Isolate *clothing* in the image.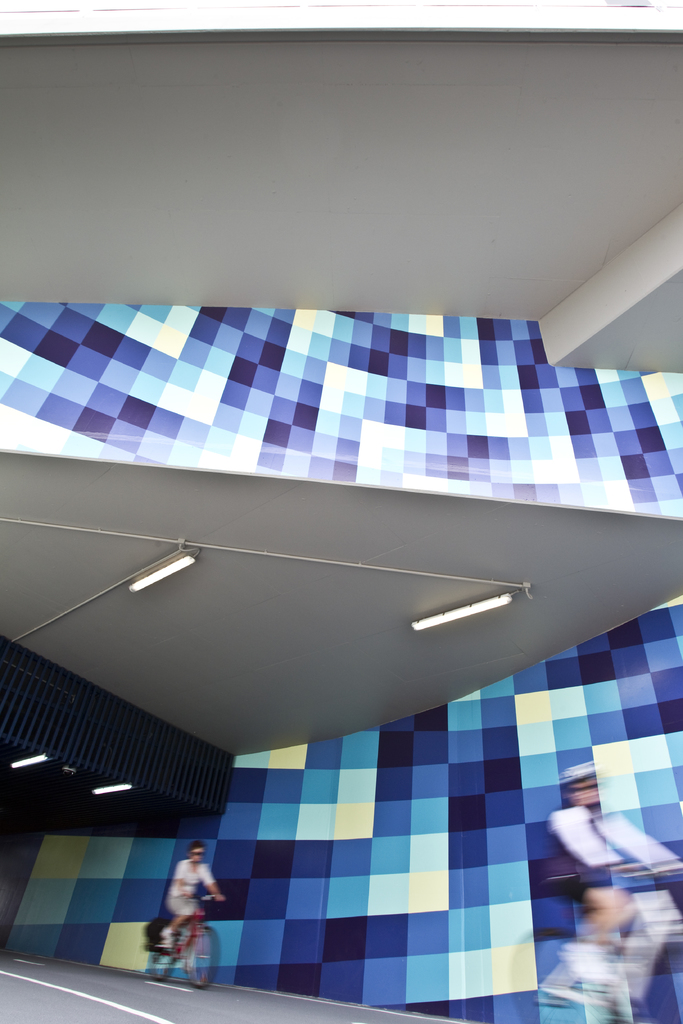
Isolated region: box(544, 796, 642, 927).
